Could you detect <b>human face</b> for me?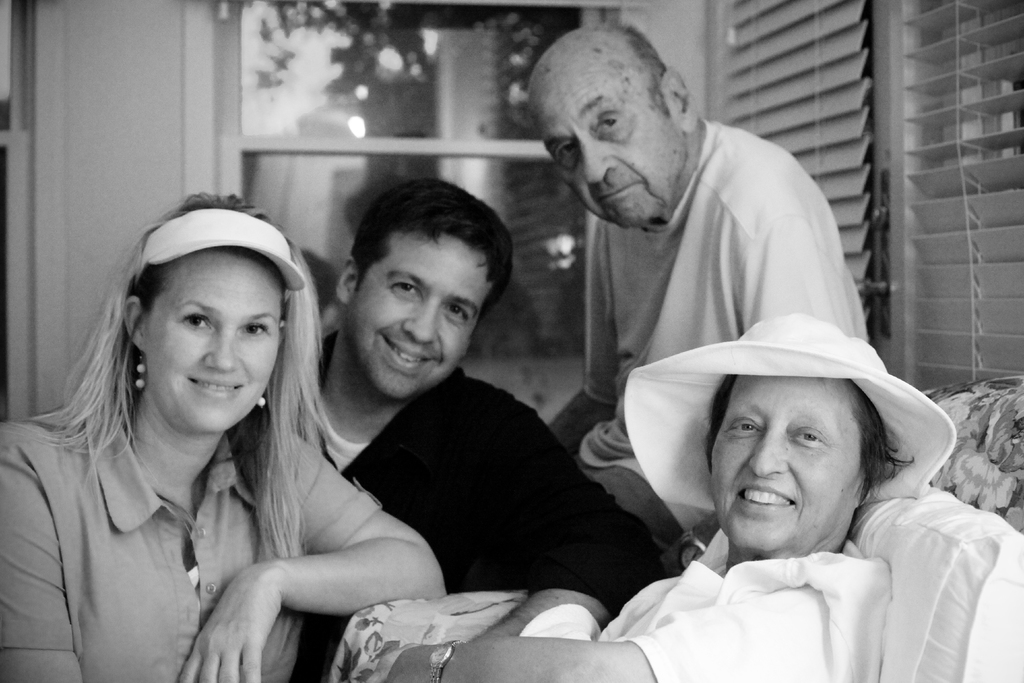
Detection result: locate(536, 69, 691, 230).
